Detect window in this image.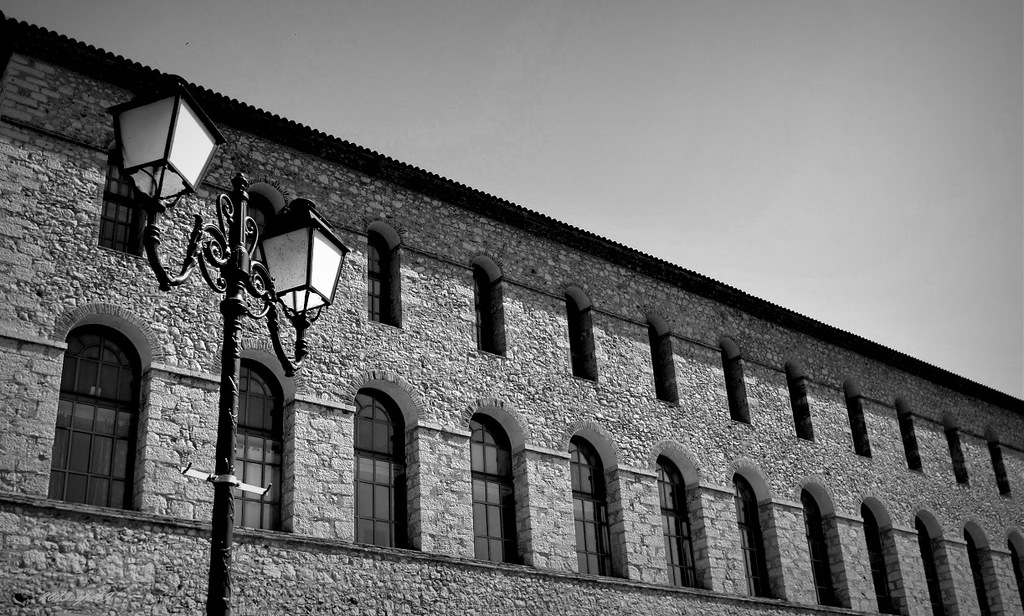
Detection: x1=98 y1=152 x2=139 y2=258.
